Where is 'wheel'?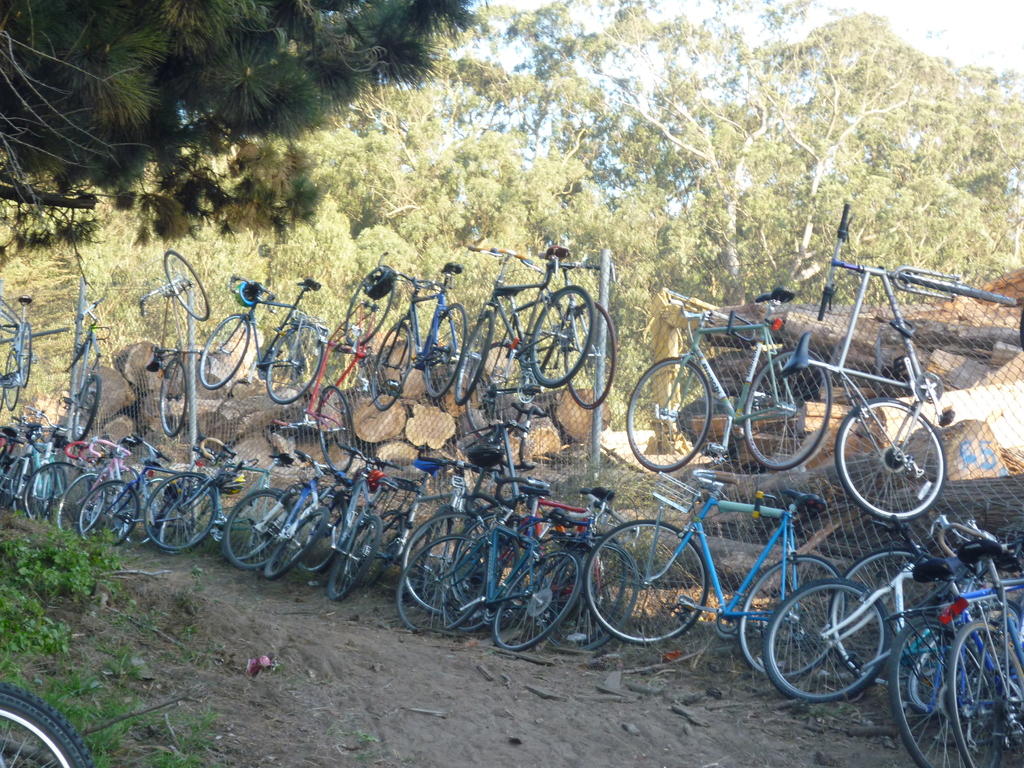
849,404,950,534.
